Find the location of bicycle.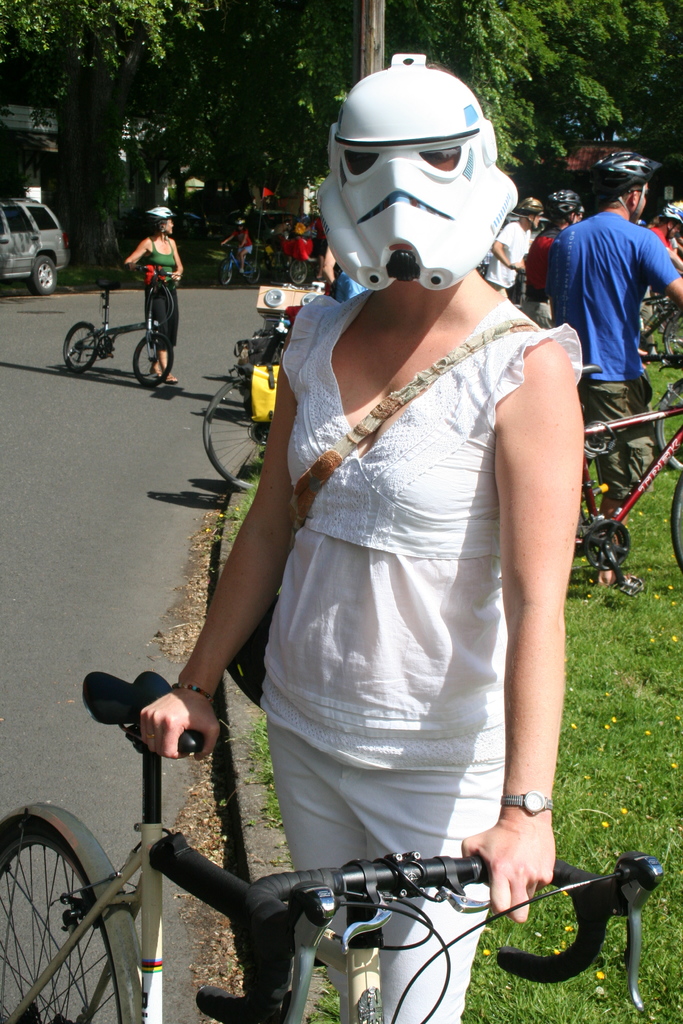
Location: {"x1": 62, "y1": 264, "x2": 185, "y2": 378}.
